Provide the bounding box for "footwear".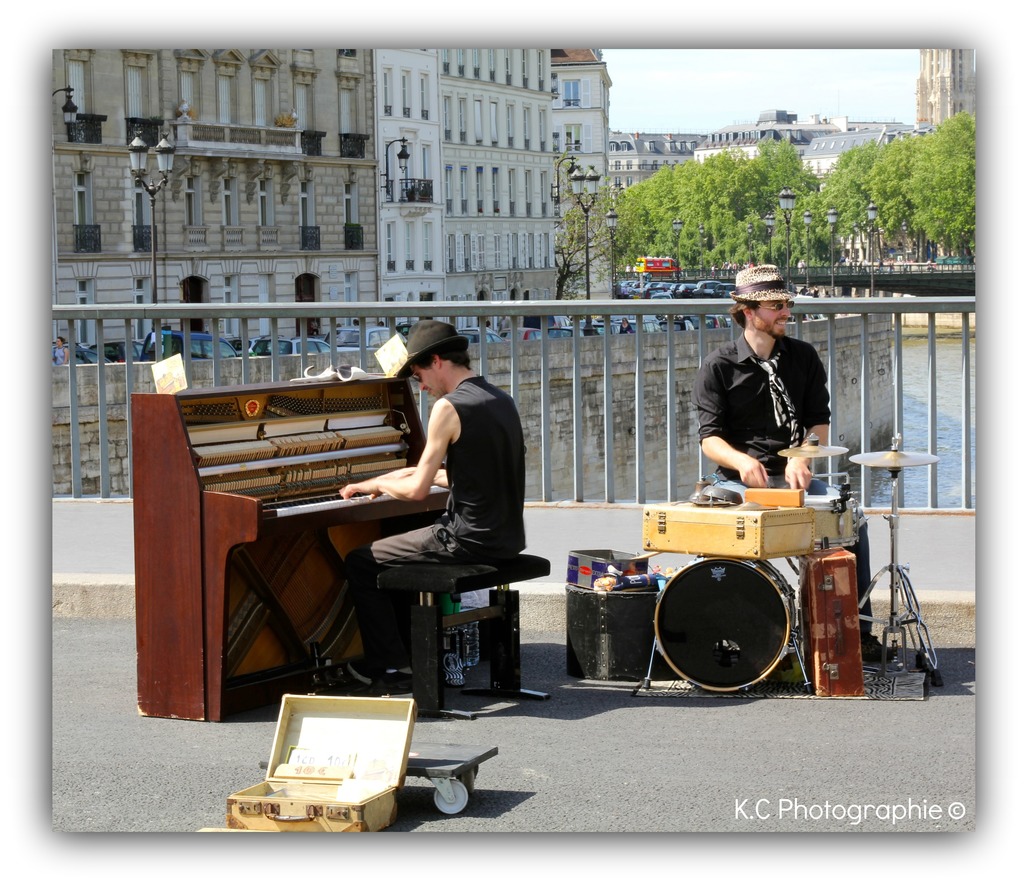
detection(858, 633, 901, 669).
